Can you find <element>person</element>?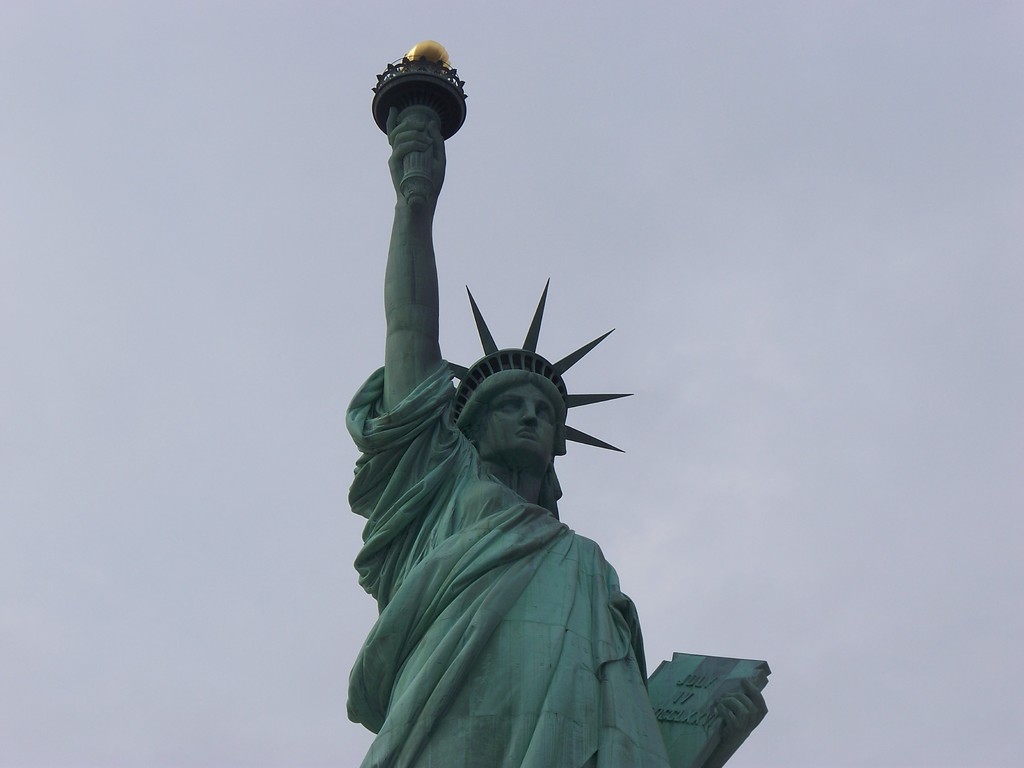
Yes, bounding box: 334, 100, 778, 767.
